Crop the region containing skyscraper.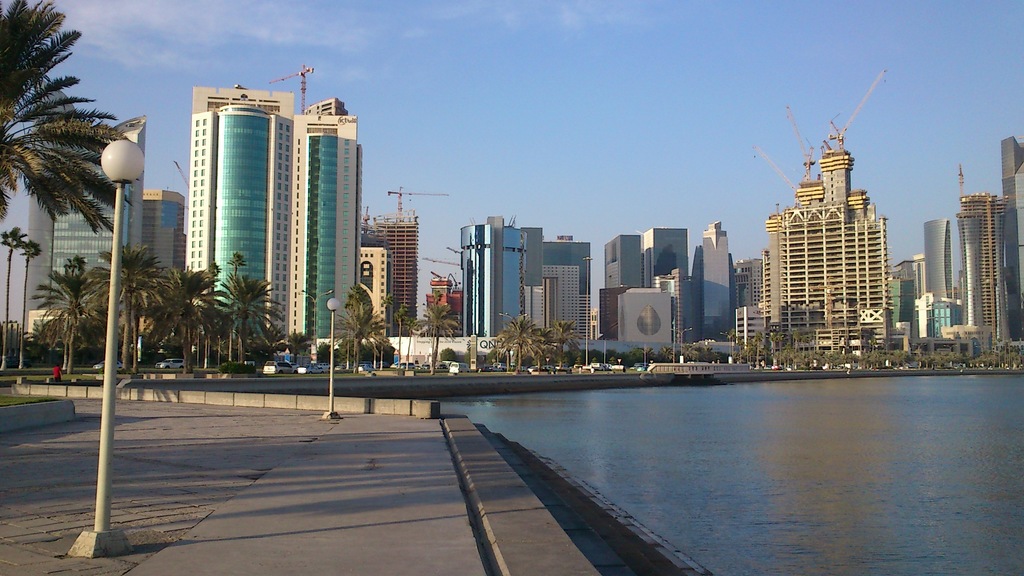
Crop region: 753,119,916,339.
